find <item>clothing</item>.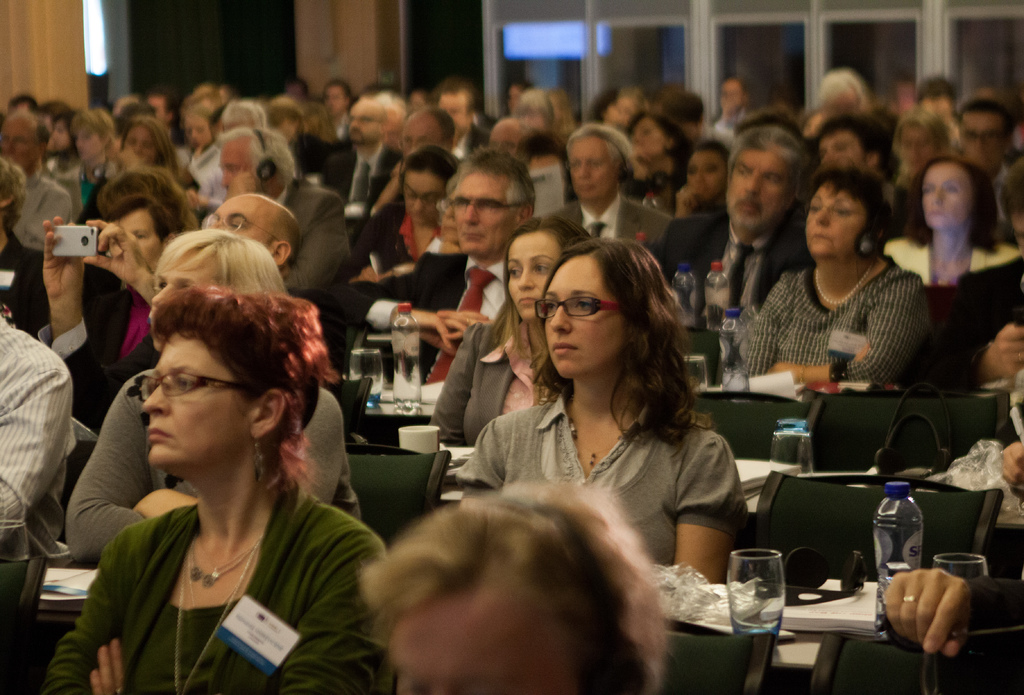
region(451, 396, 753, 572).
